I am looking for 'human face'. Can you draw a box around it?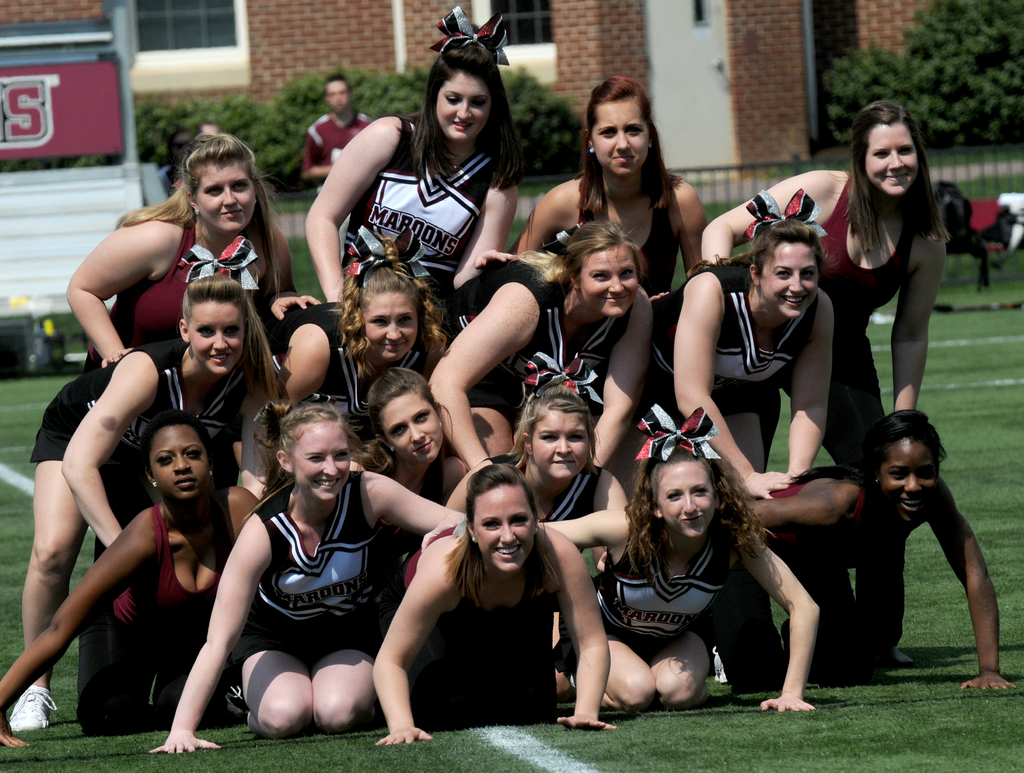
Sure, the bounding box is {"left": 186, "top": 299, "right": 246, "bottom": 376}.
